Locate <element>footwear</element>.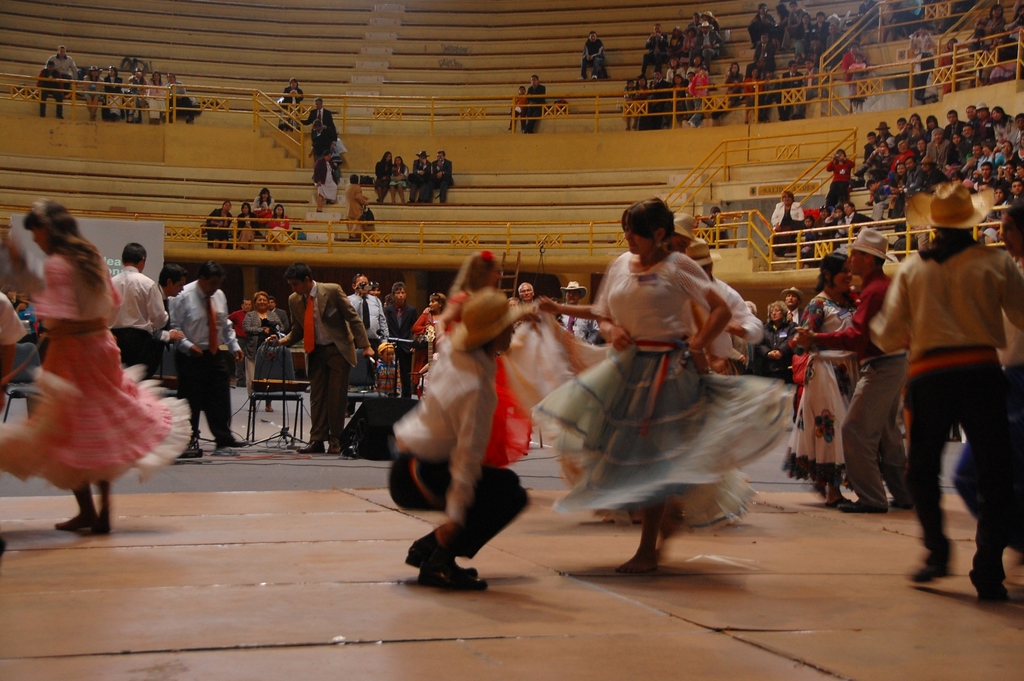
Bounding box: x1=298 y1=435 x2=323 y2=456.
